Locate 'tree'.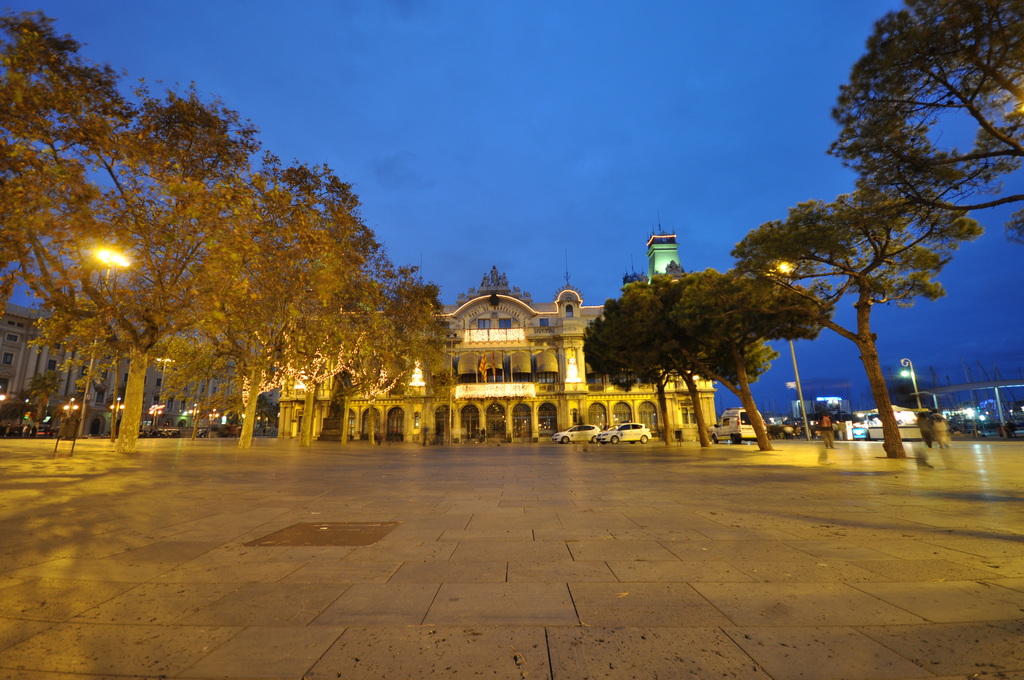
Bounding box: rect(595, 240, 836, 425).
